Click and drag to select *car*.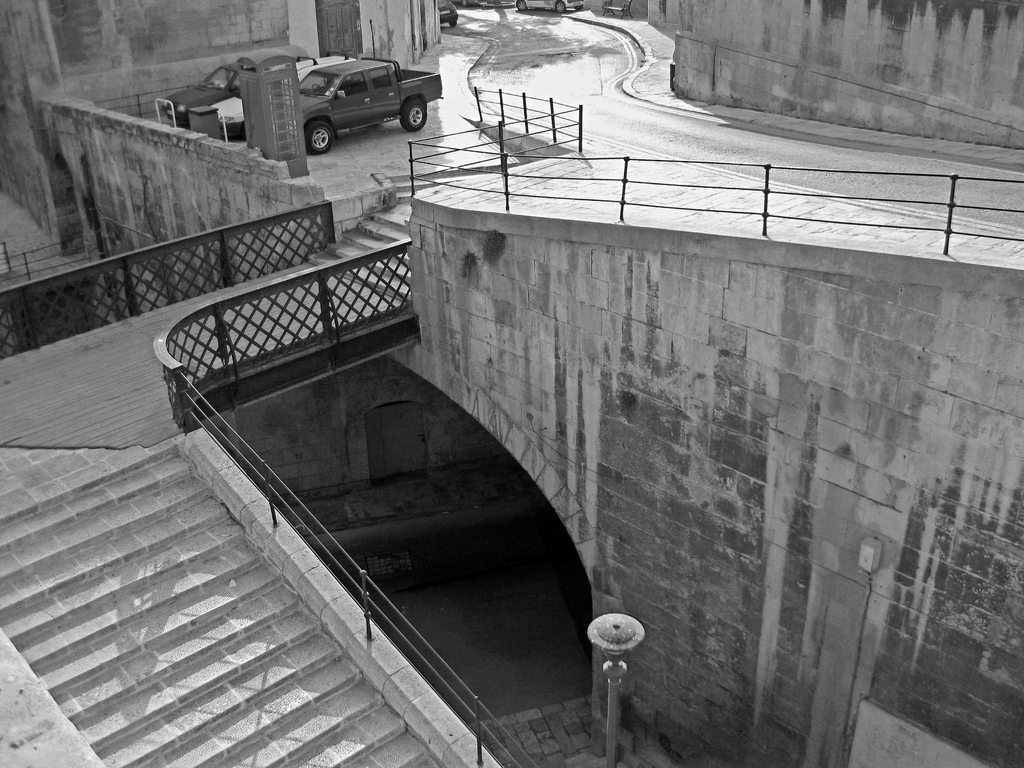
Selection: <bbox>452, 0, 493, 7</bbox>.
